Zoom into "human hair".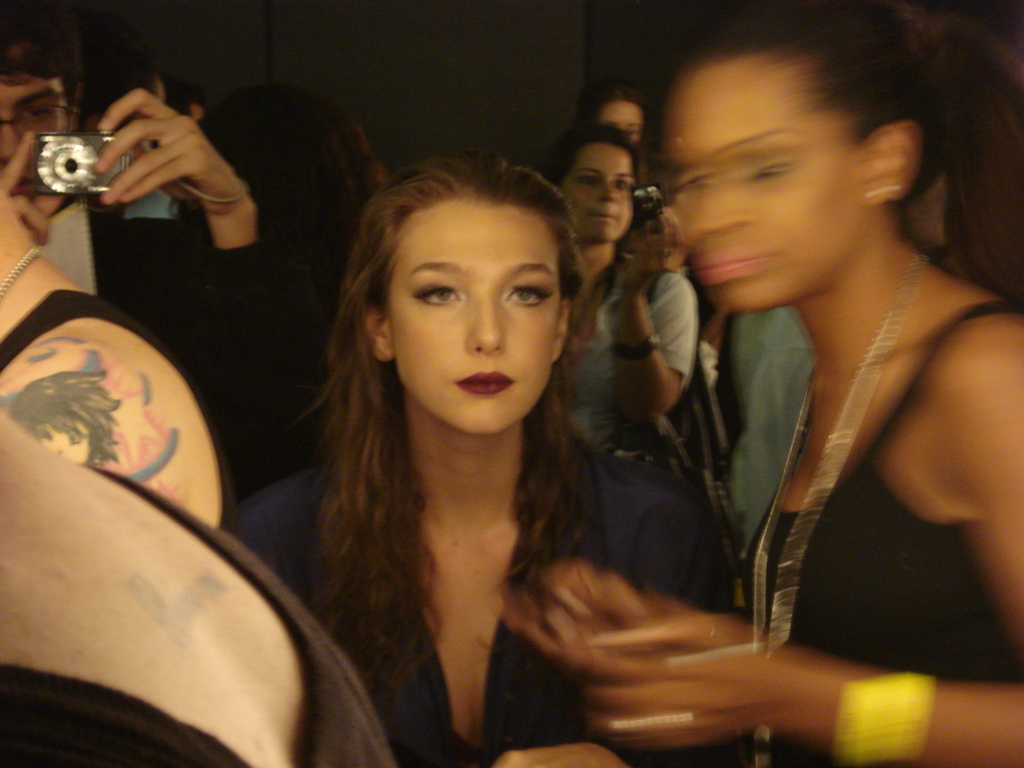
Zoom target: [0, 0, 87, 138].
